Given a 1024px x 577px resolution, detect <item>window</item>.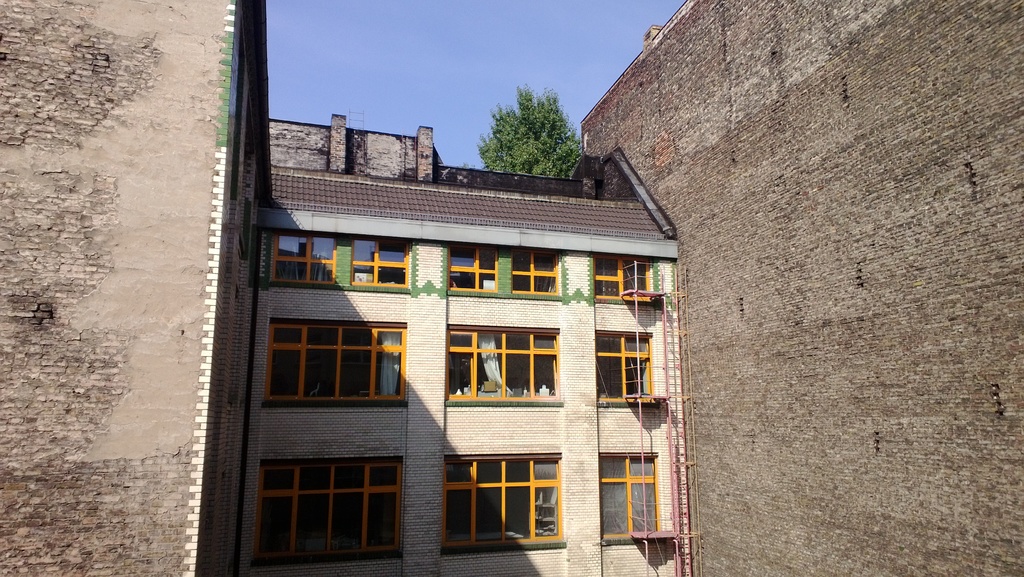
x1=262, y1=322, x2=409, y2=406.
